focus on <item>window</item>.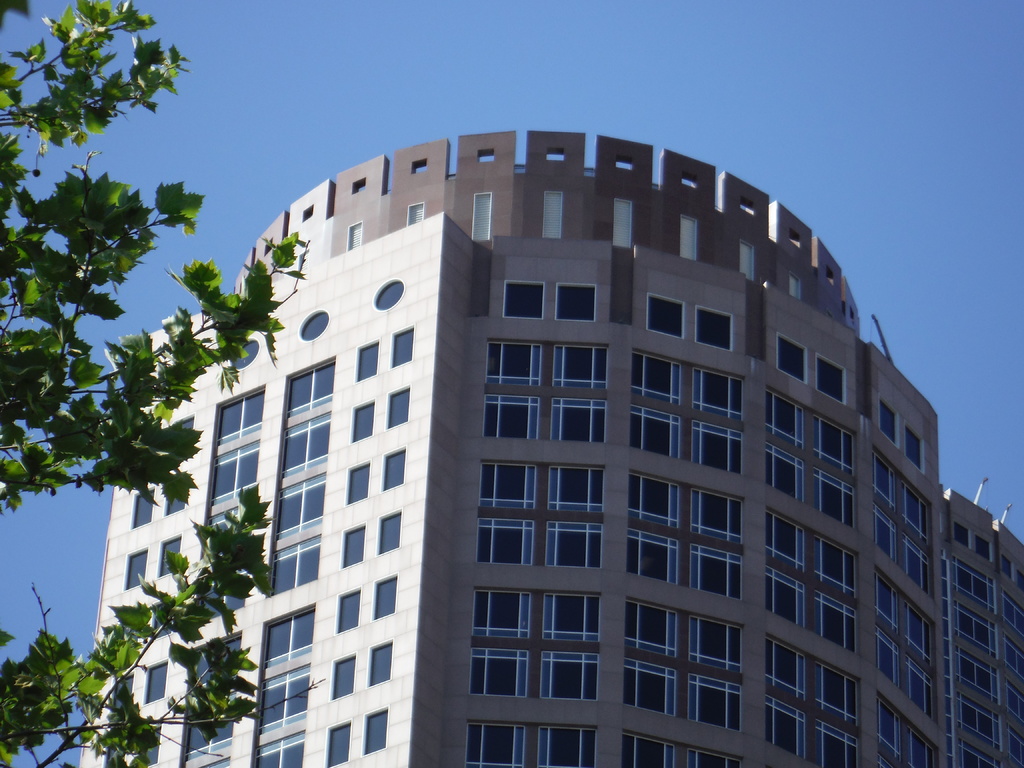
Focused at 540,514,605,576.
